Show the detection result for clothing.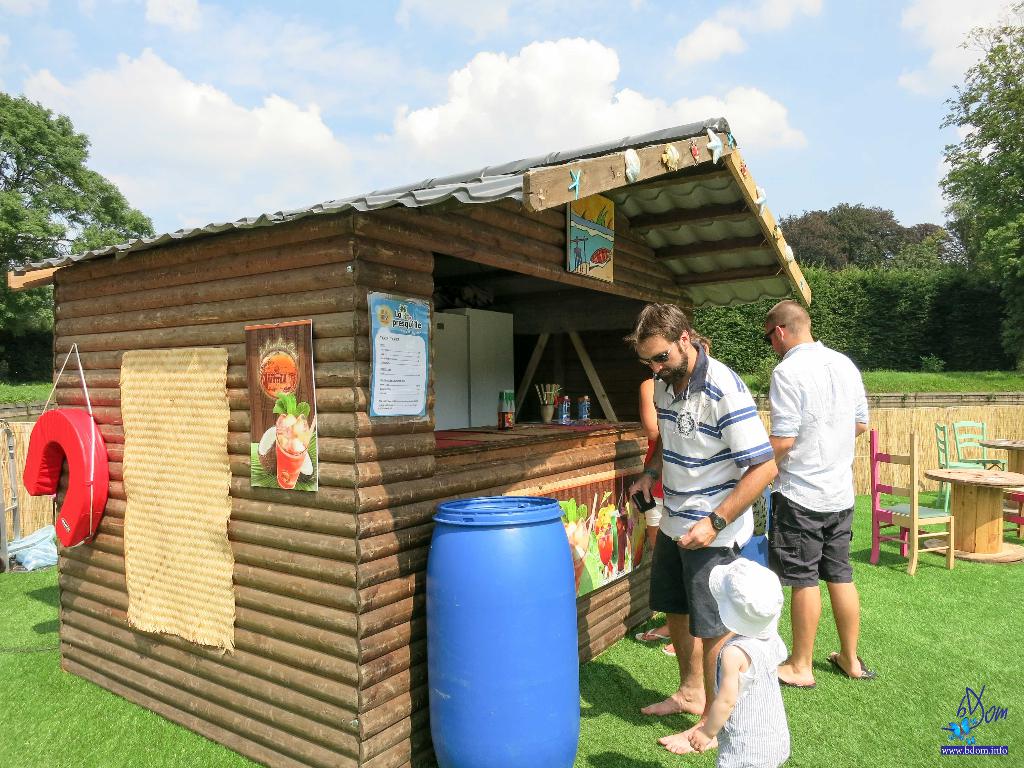
box=[643, 321, 781, 692].
